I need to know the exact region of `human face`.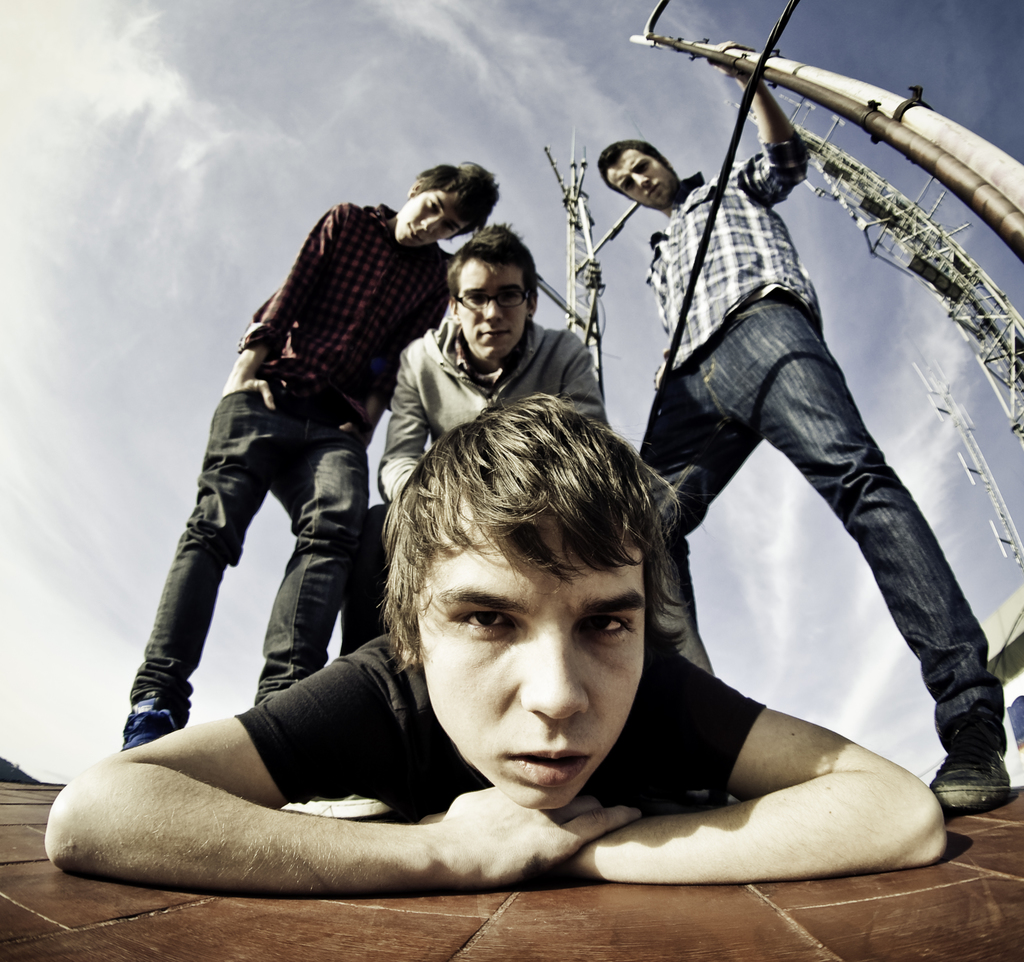
Region: <box>416,507,655,815</box>.
